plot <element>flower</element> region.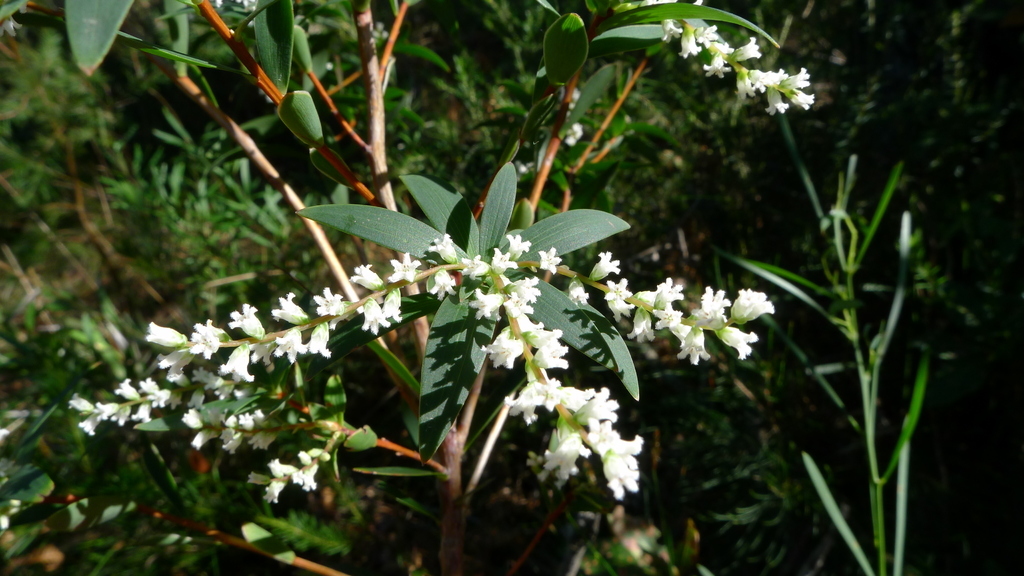
Plotted at rect(0, 15, 24, 36).
